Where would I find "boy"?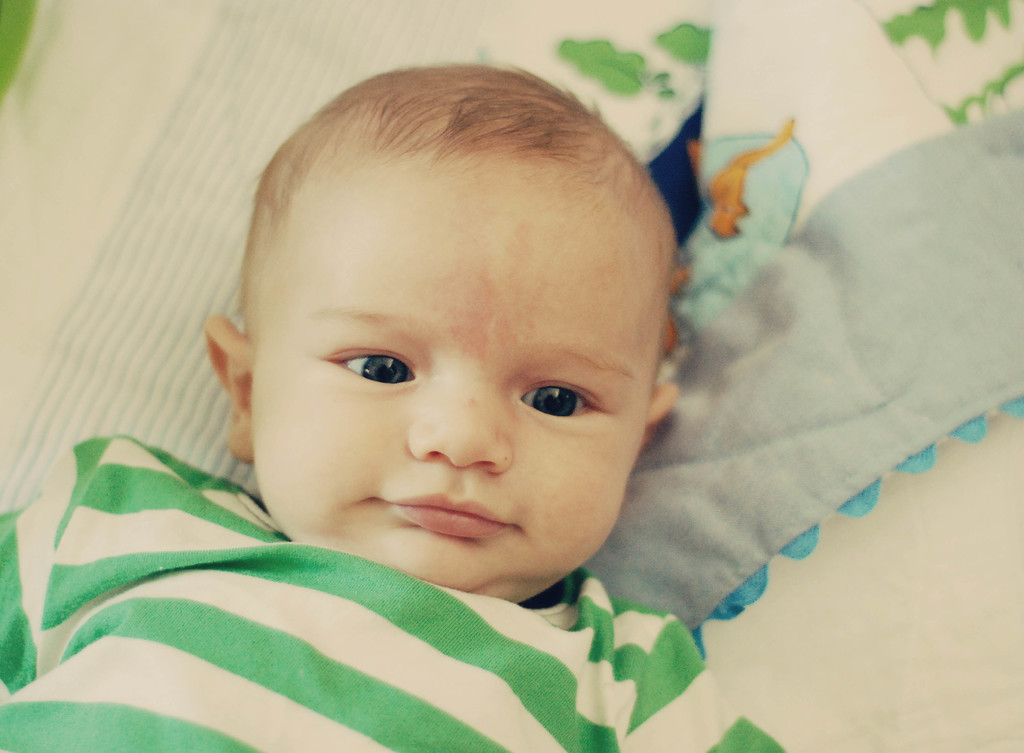
At <box>0,55,794,752</box>.
